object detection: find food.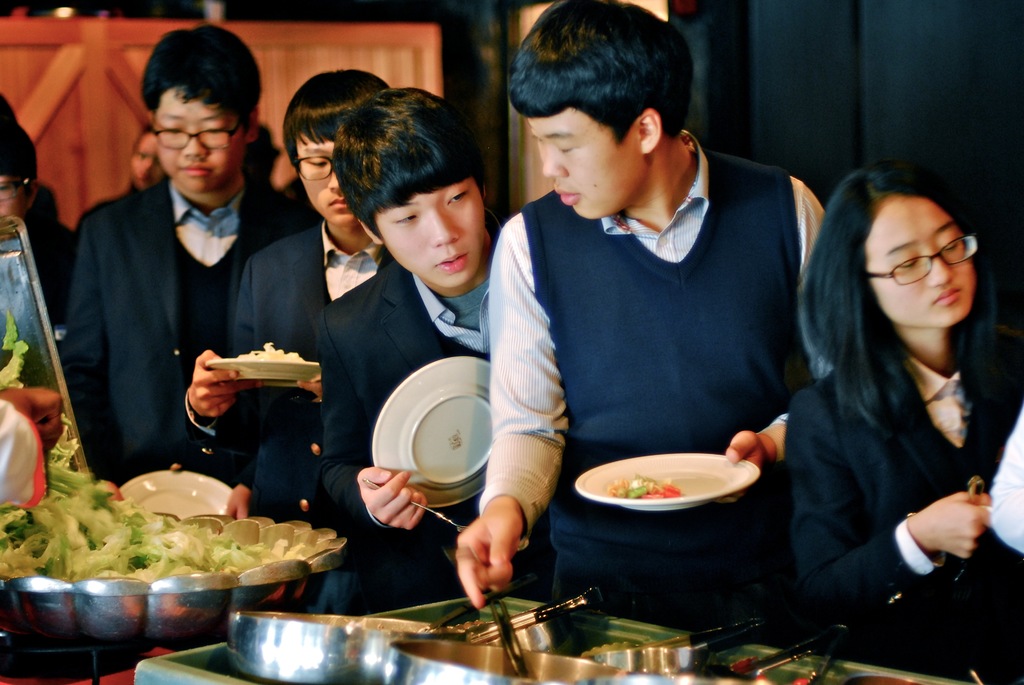
region(238, 341, 305, 359).
